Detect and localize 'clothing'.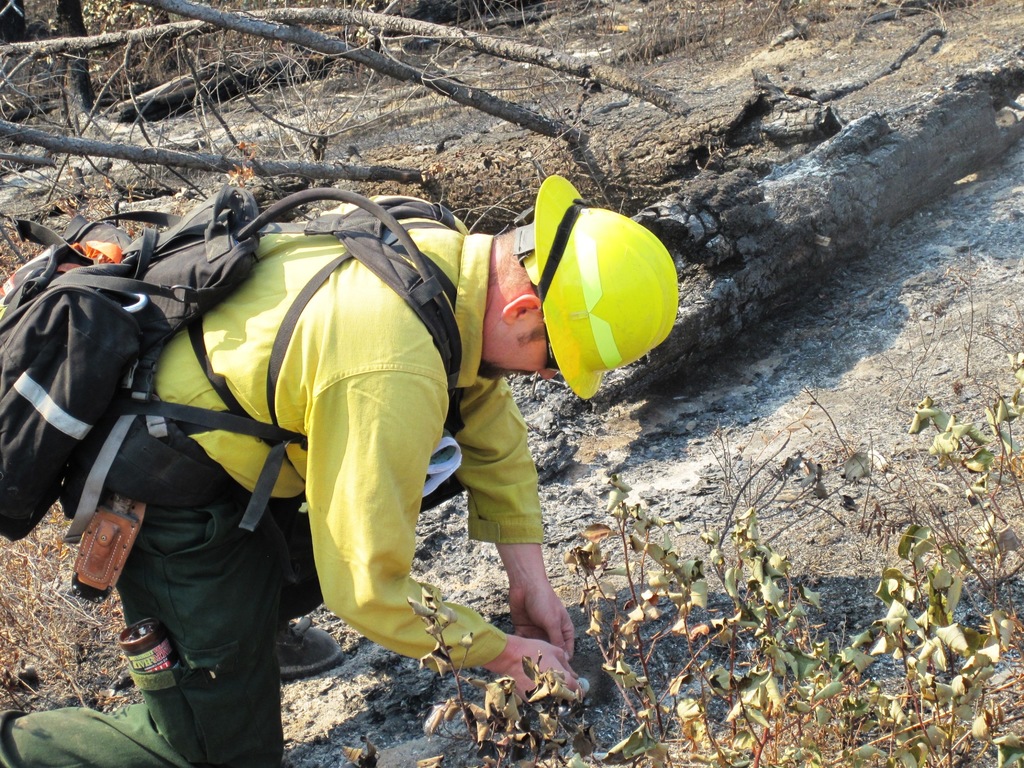
Localized at Rect(0, 212, 563, 765).
